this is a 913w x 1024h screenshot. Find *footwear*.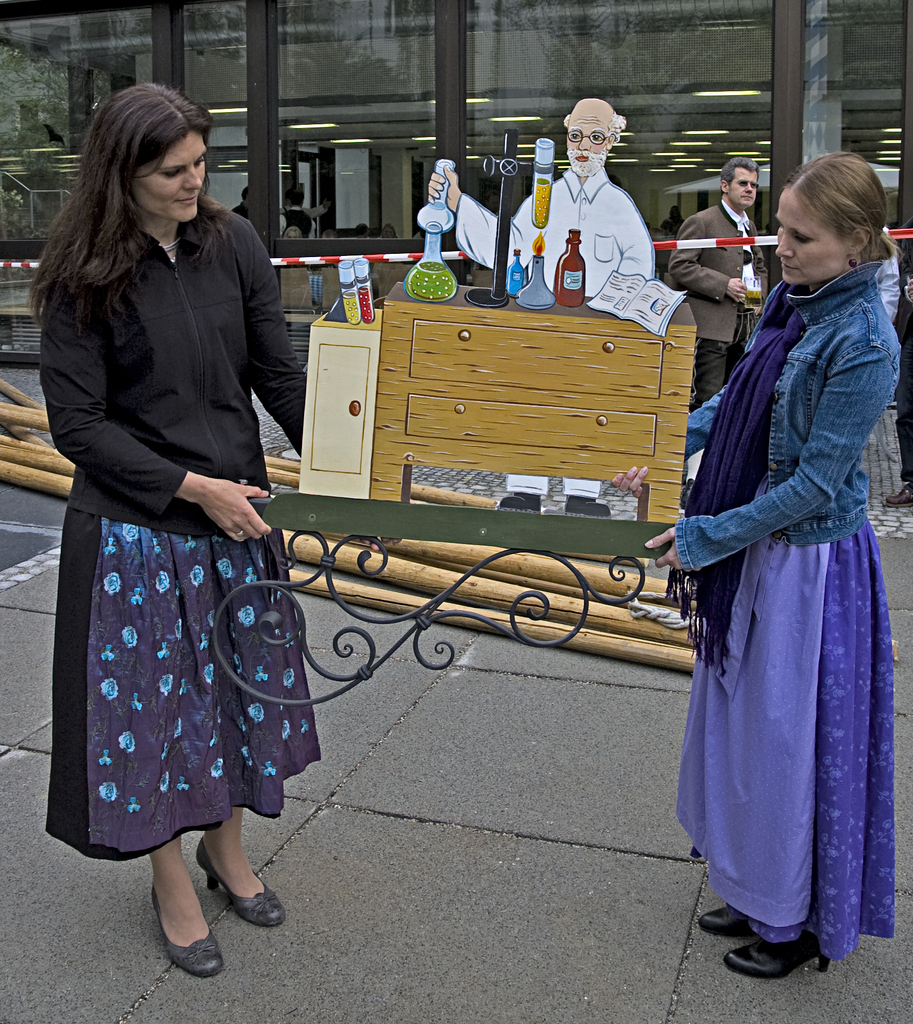
Bounding box: left=140, top=869, right=227, bottom=966.
